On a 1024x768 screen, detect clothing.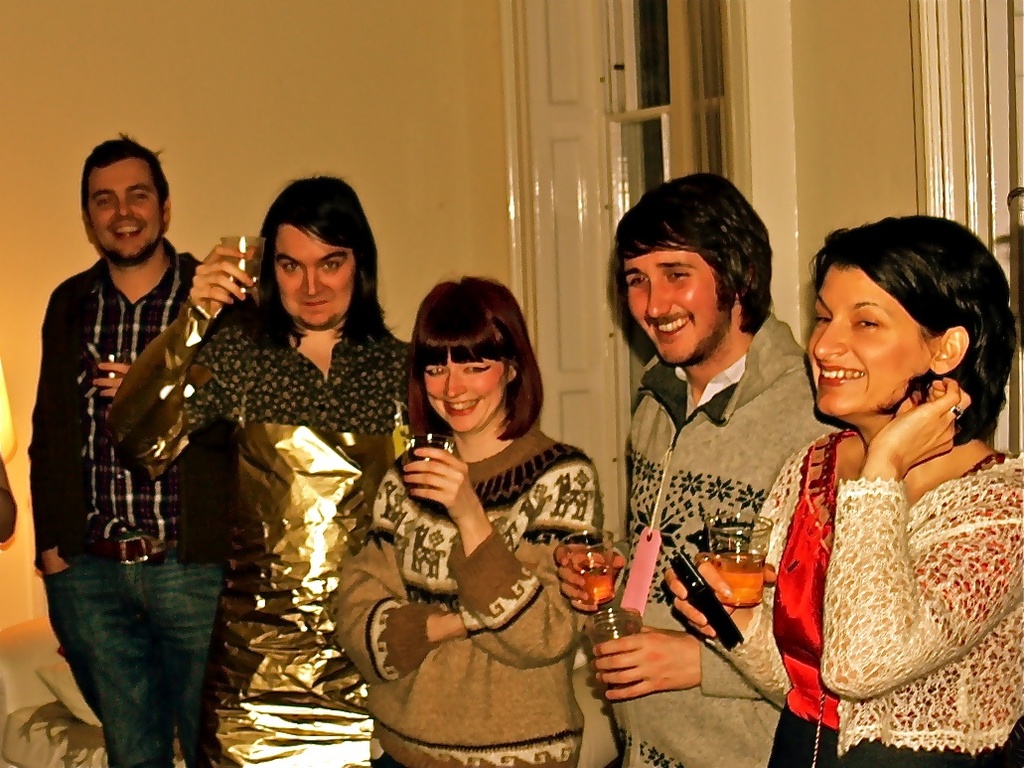
27, 237, 248, 767.
